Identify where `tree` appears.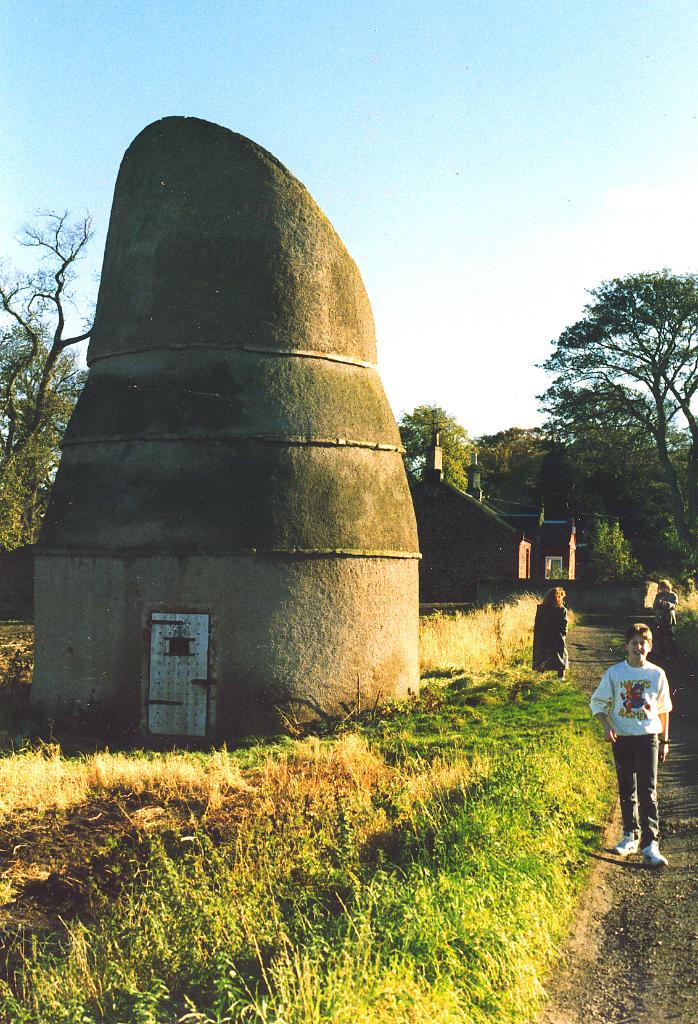
Appears at 0 202 111 557.
